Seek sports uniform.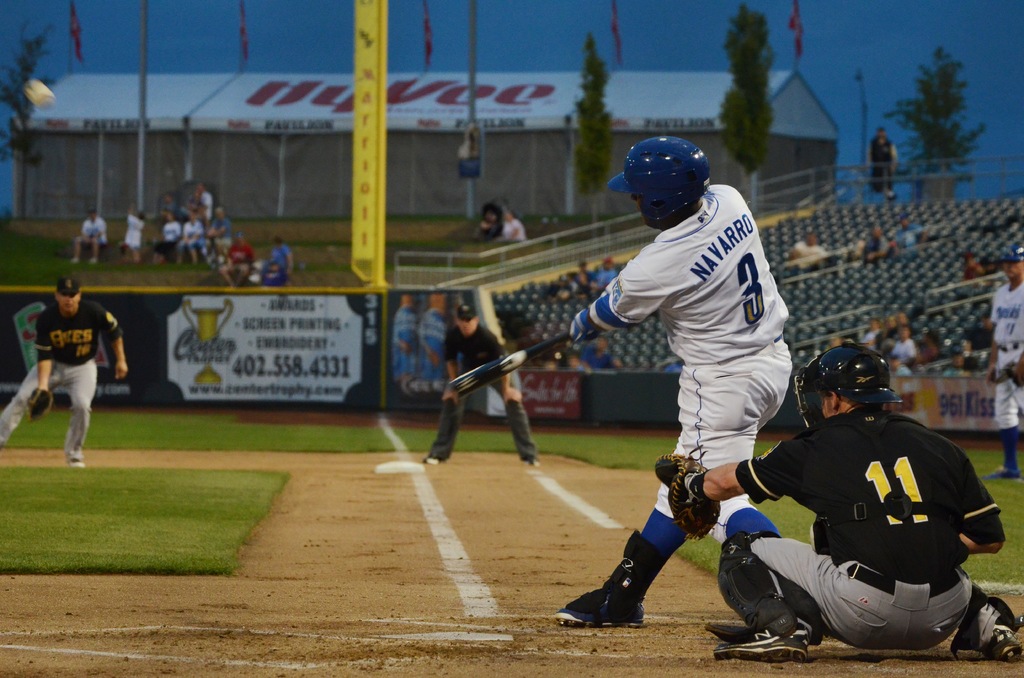
[x1=0, y1=297, x2=130, y2=466].
